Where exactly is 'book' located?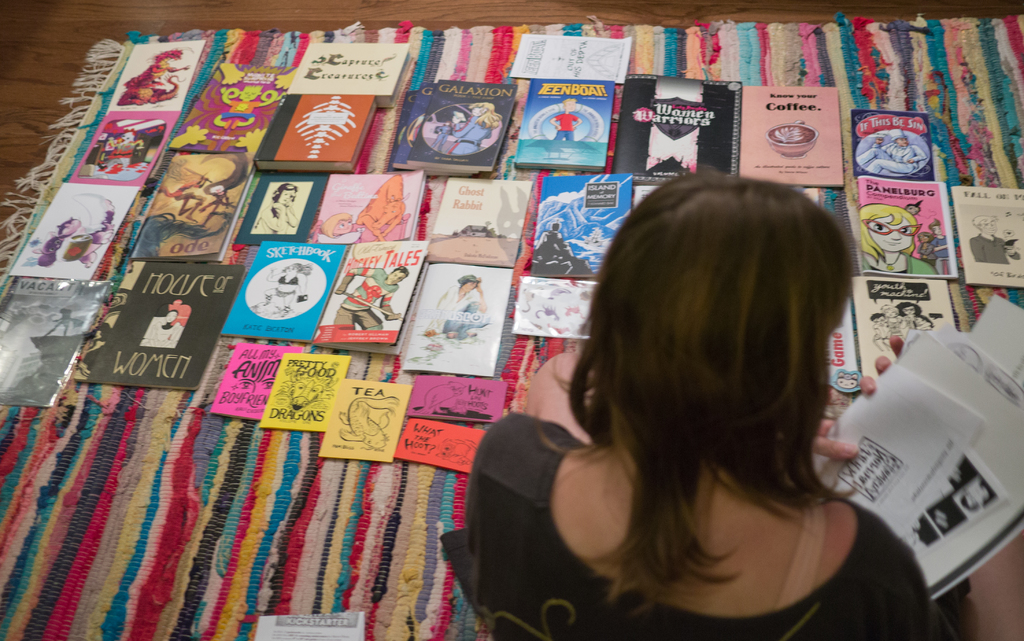
Its bounding box is locate(425, 175, 531, 270).
